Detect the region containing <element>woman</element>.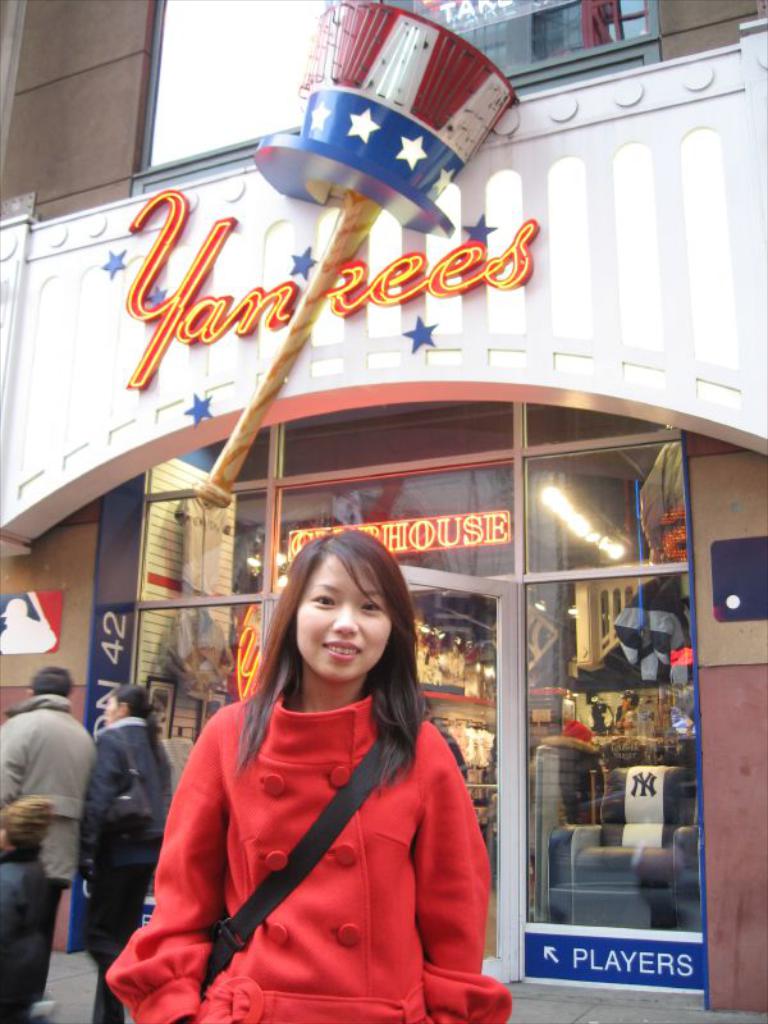
locate(100, 529, 516, 1023).
